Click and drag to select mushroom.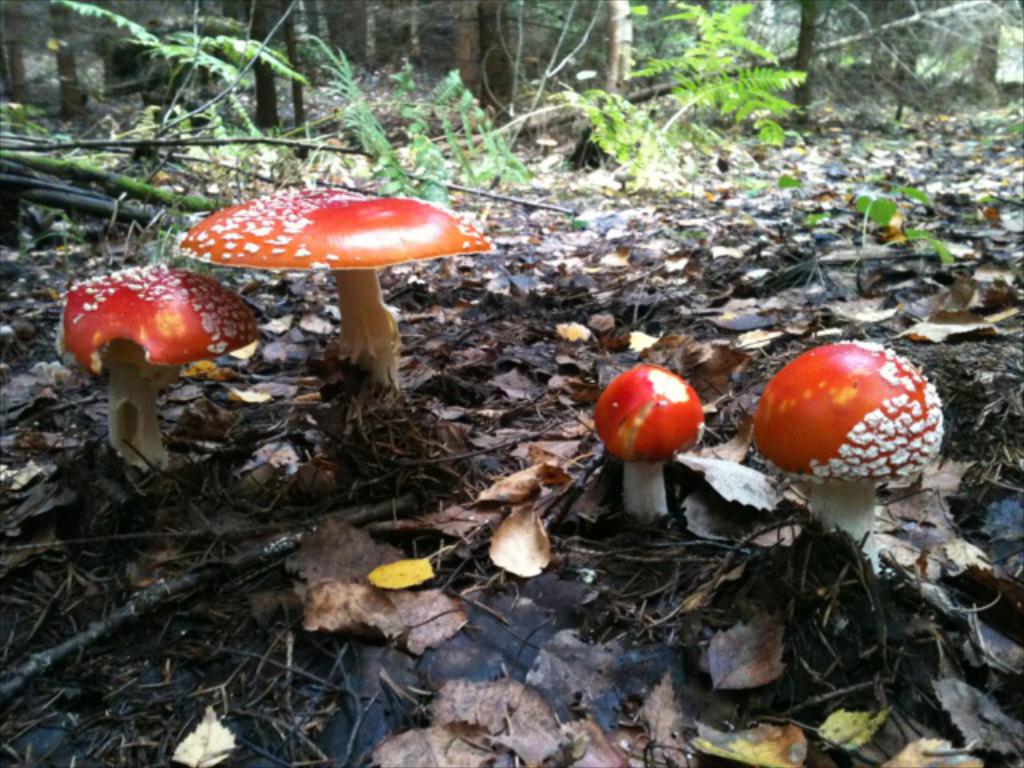
Selection: l=590, t=362, r=704, b=525.
